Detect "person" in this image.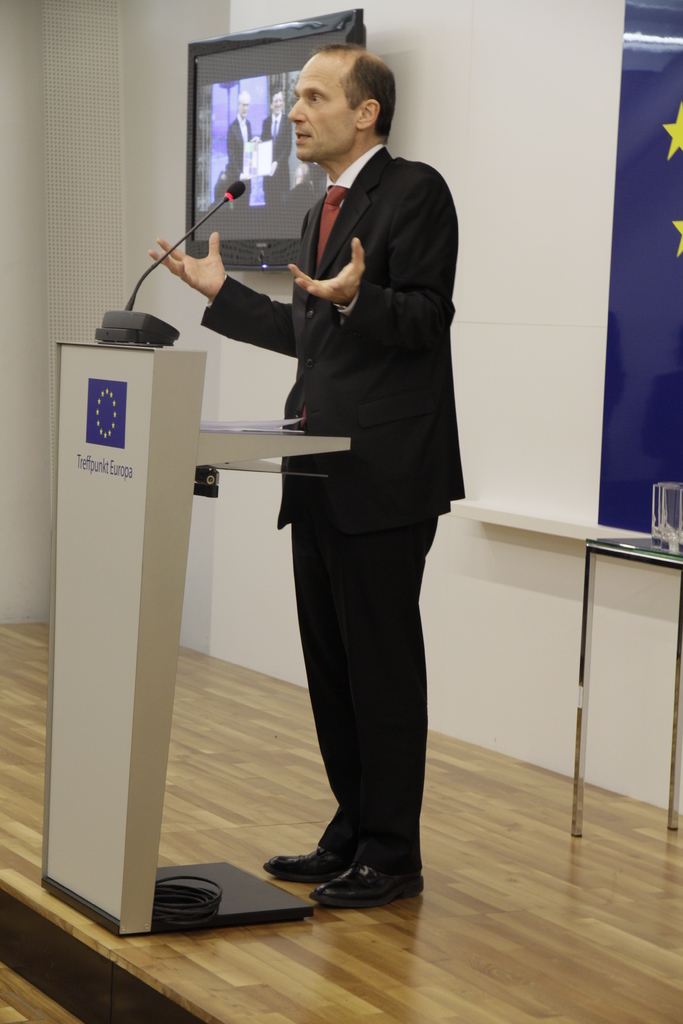
Detection: 204 26 481 849.
